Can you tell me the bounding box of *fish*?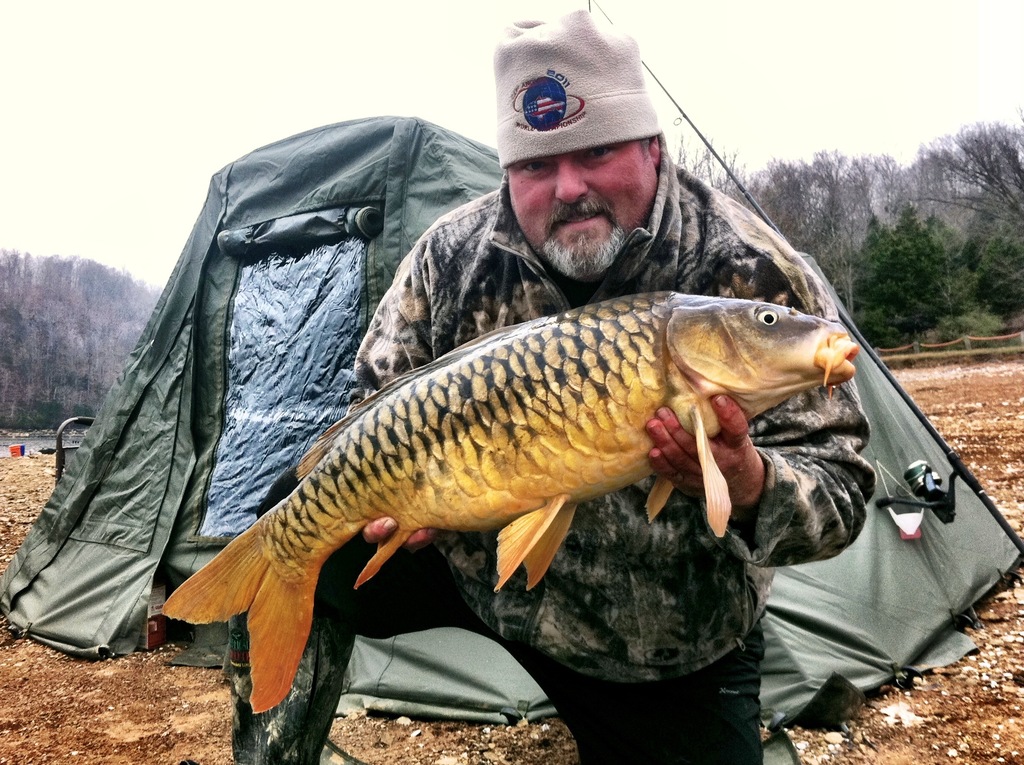
179:324:845:704.
